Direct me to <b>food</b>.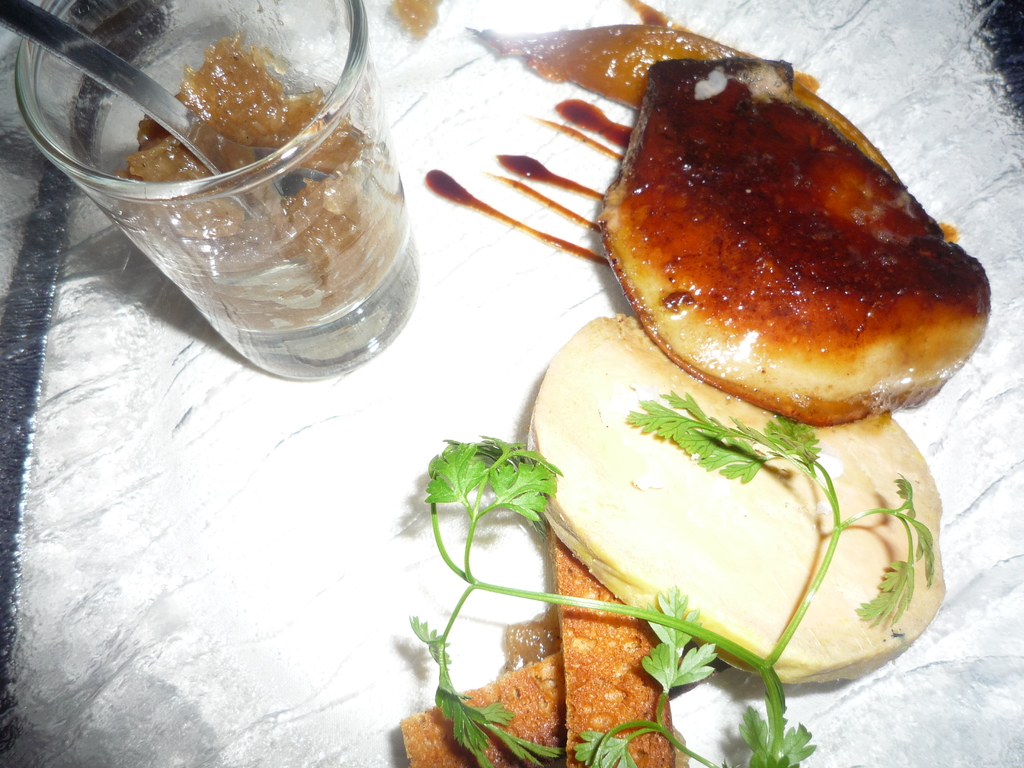
Direction: <bbox>491, 305, 995, 704</bbox>.
